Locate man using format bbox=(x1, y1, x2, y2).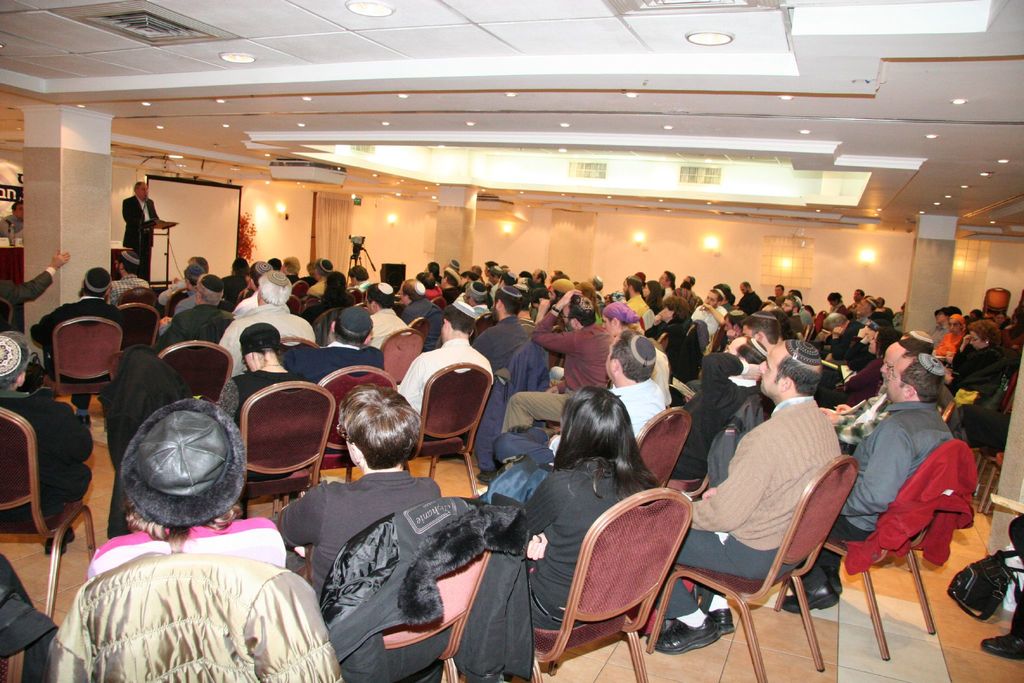
bbox=(737, 283, 762, 313).
